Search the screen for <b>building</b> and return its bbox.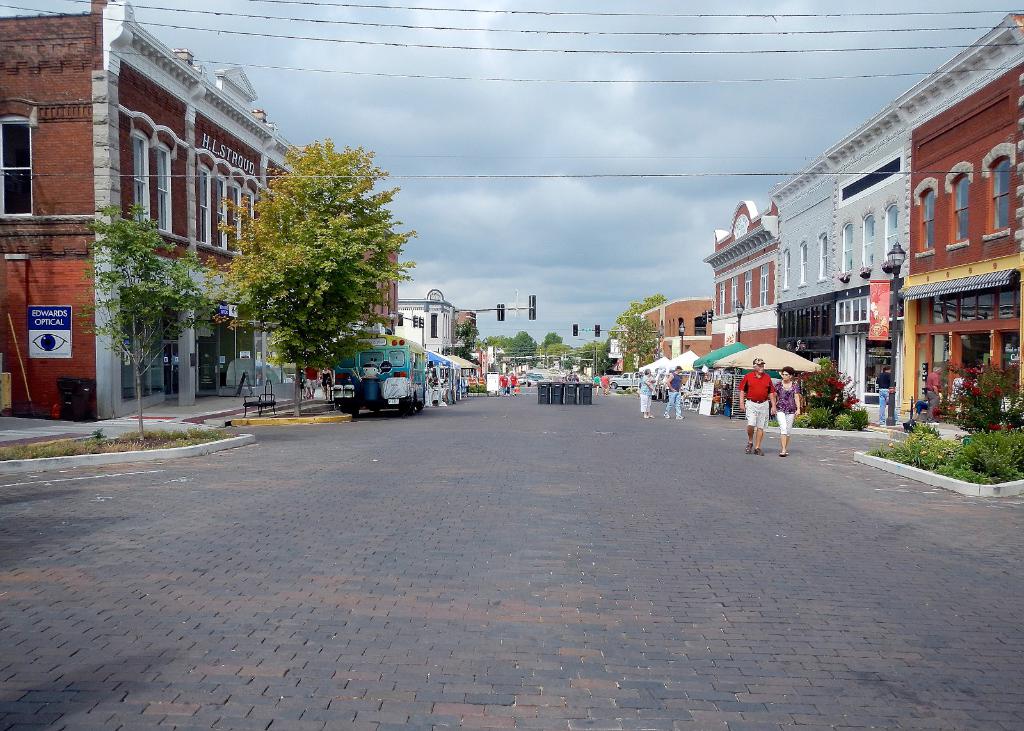
Found: bbox=(616, 296, 714, 358).
